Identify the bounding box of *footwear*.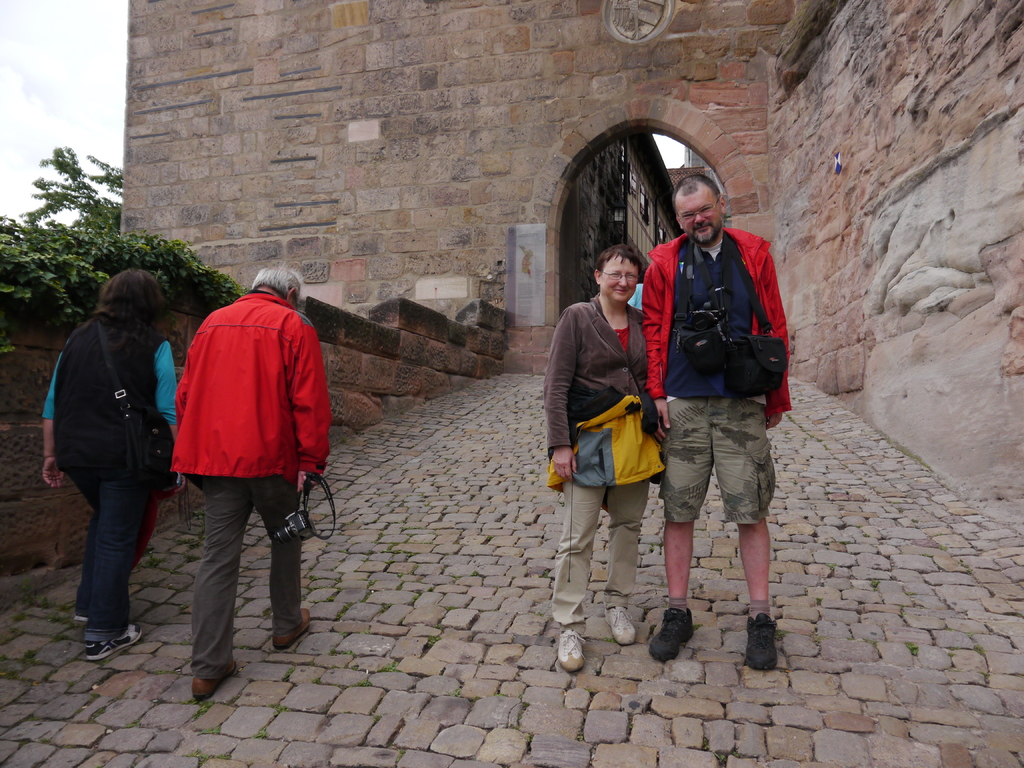
<bbox>652, 605, 699, 664</bbox>.
